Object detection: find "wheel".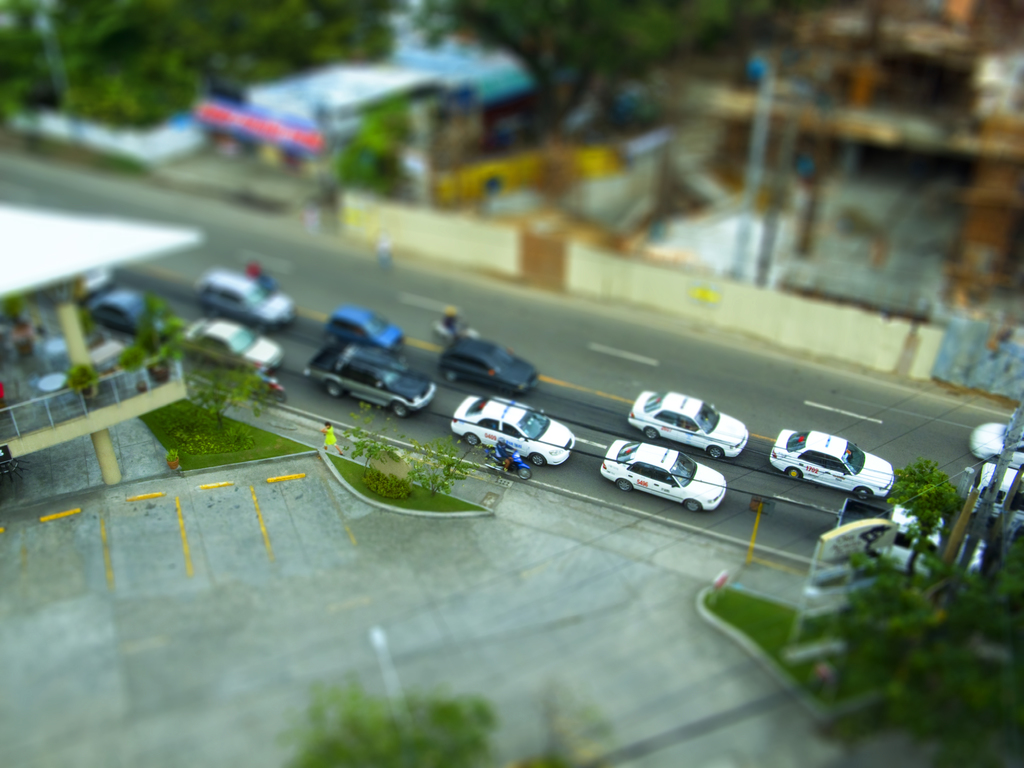
[left=852, top=485, right=874, bottom=500].
